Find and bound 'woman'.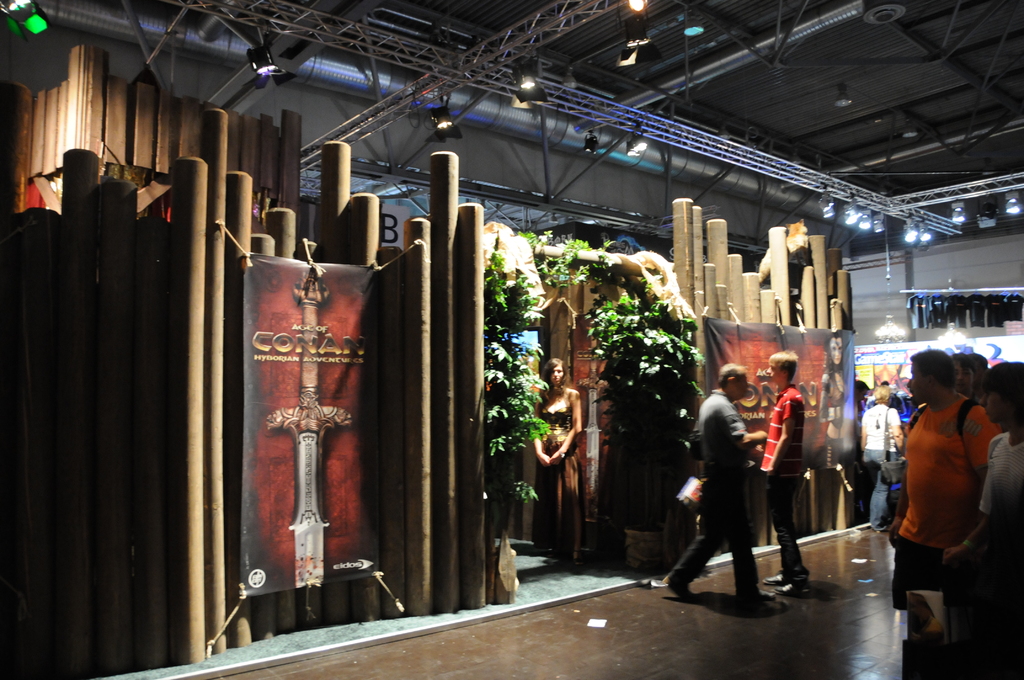
Bound: bbox=[524, 357, 595, 570].
